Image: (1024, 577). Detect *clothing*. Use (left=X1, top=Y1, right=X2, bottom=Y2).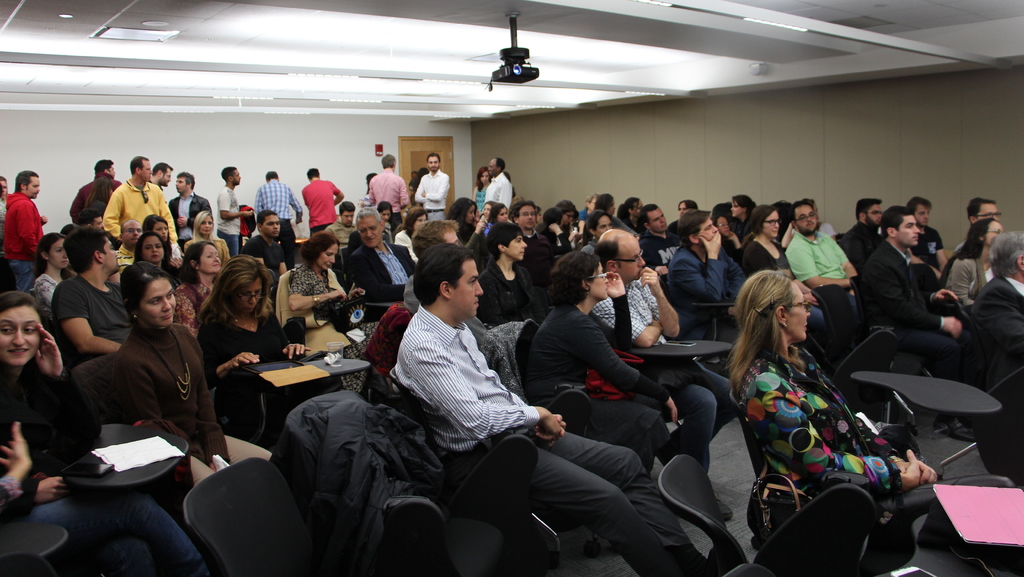
(left=249, top=177, right=301, bottom=242).
